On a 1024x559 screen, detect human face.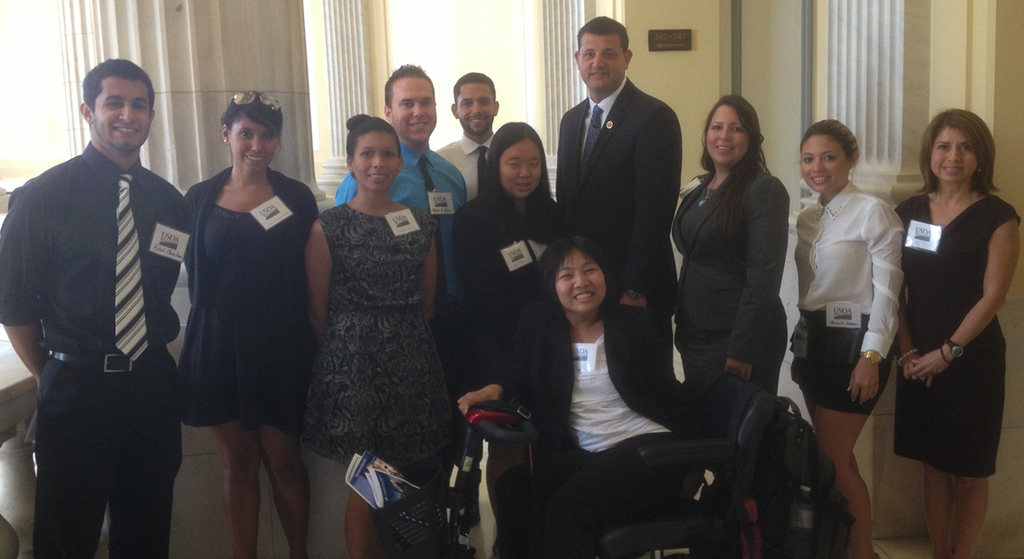
bbox(709, 105, 751, 169).
